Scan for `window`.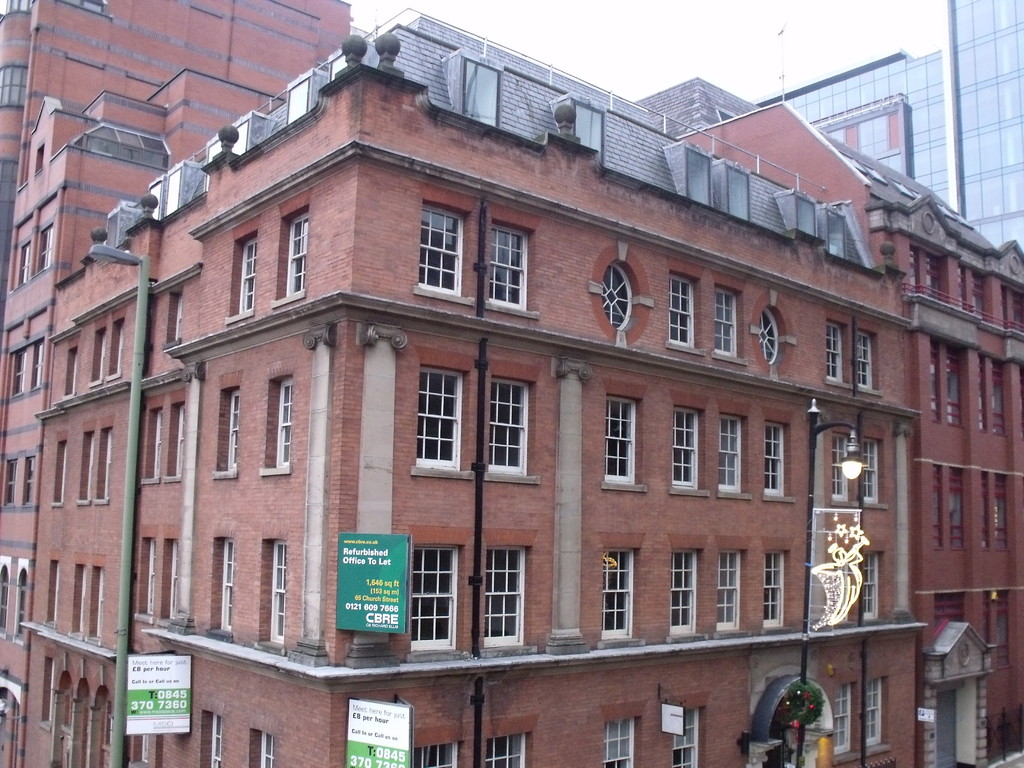
Scan result: x1=211 y1=369 x2=247 y2=483.
